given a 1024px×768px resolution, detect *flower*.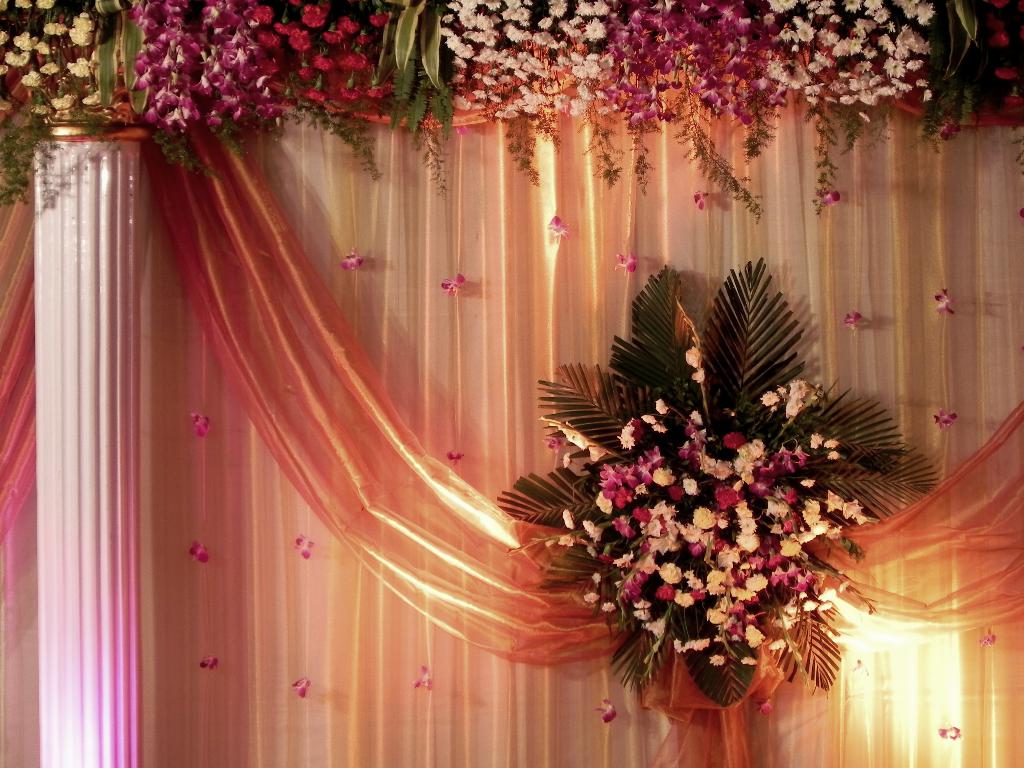
822/188/844/206.
